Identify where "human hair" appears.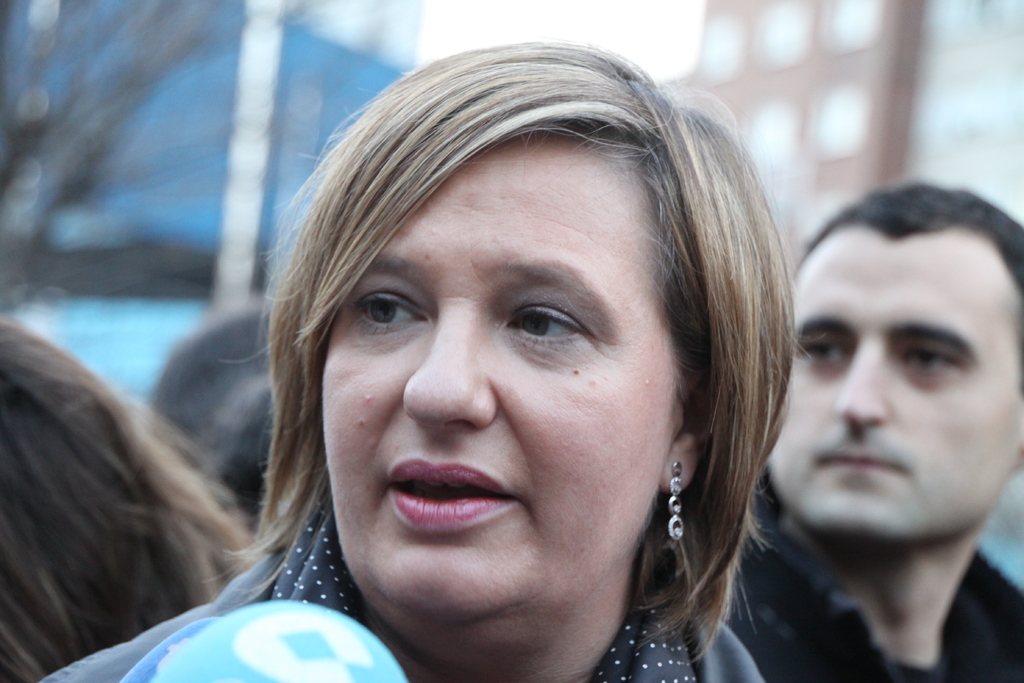
Appears at 792/183/1023/296.
